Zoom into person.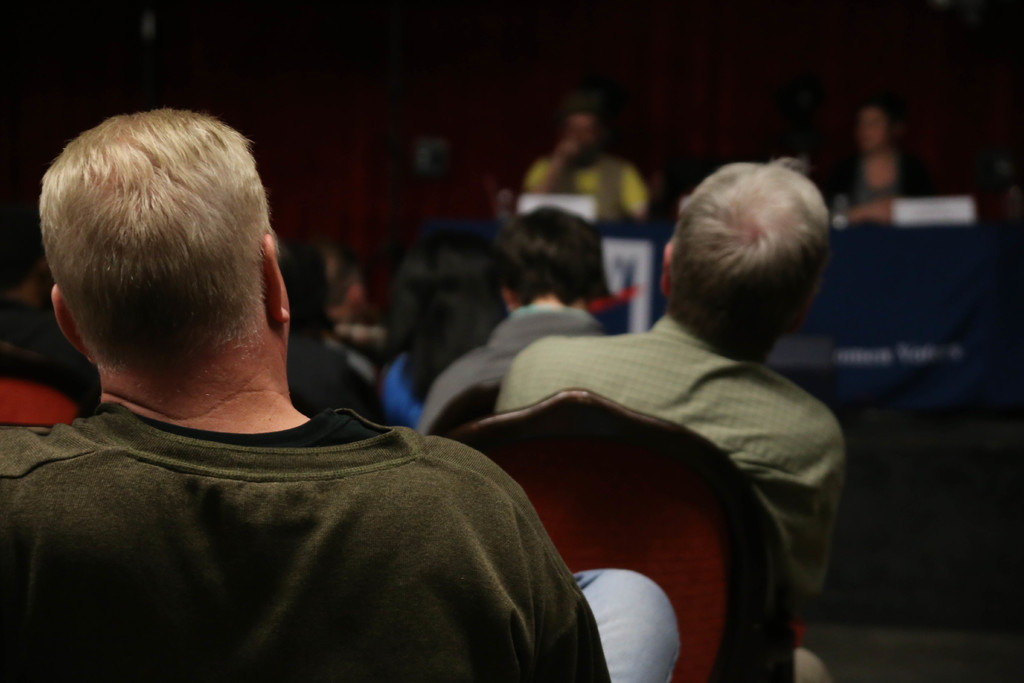
Zoom target: bbox(373, 240, 503, 418).
